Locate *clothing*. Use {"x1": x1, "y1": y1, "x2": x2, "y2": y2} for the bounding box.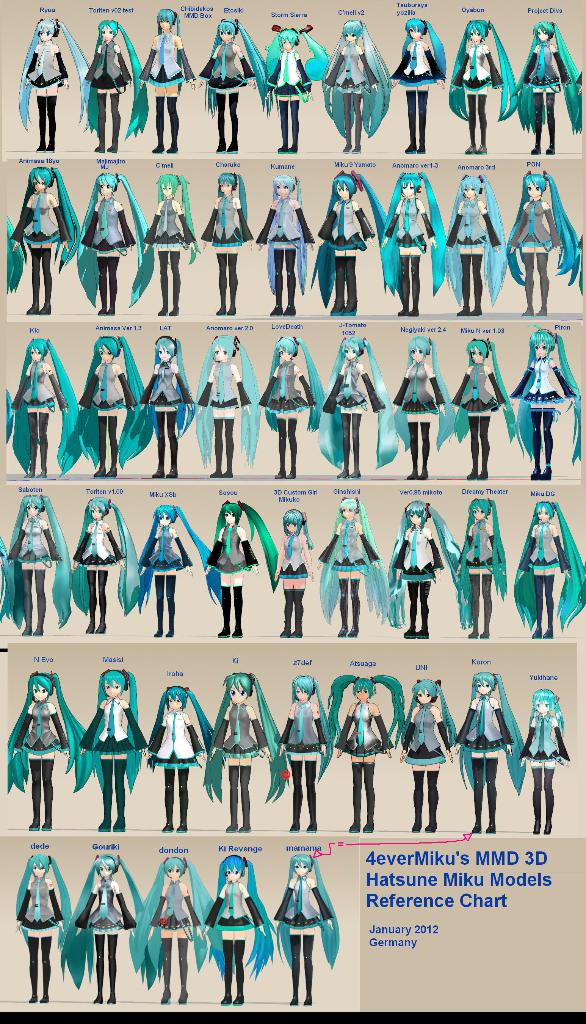
{"x1": 277, "y1": 886, "x2": 333, "y2": 933}.
